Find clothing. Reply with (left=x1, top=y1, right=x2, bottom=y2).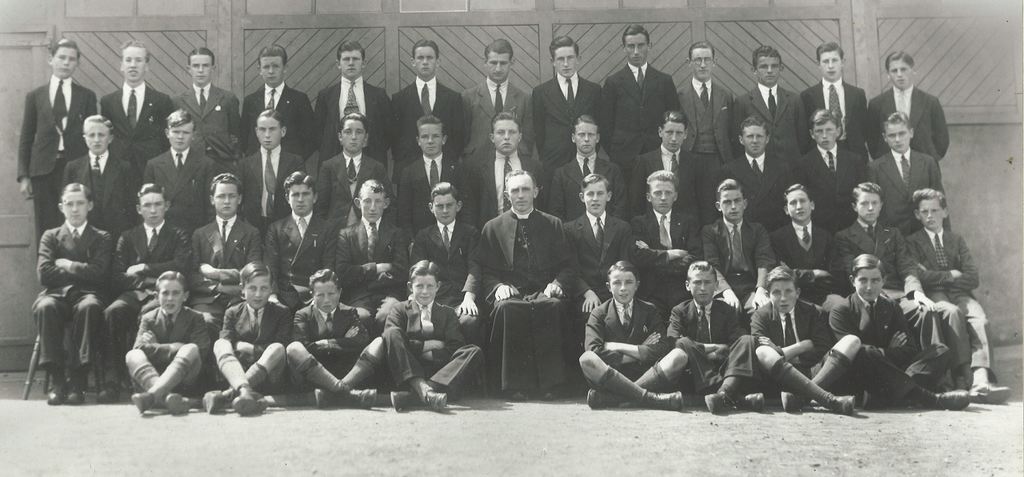
(left=605, top=65, right=684, bottom=187).
